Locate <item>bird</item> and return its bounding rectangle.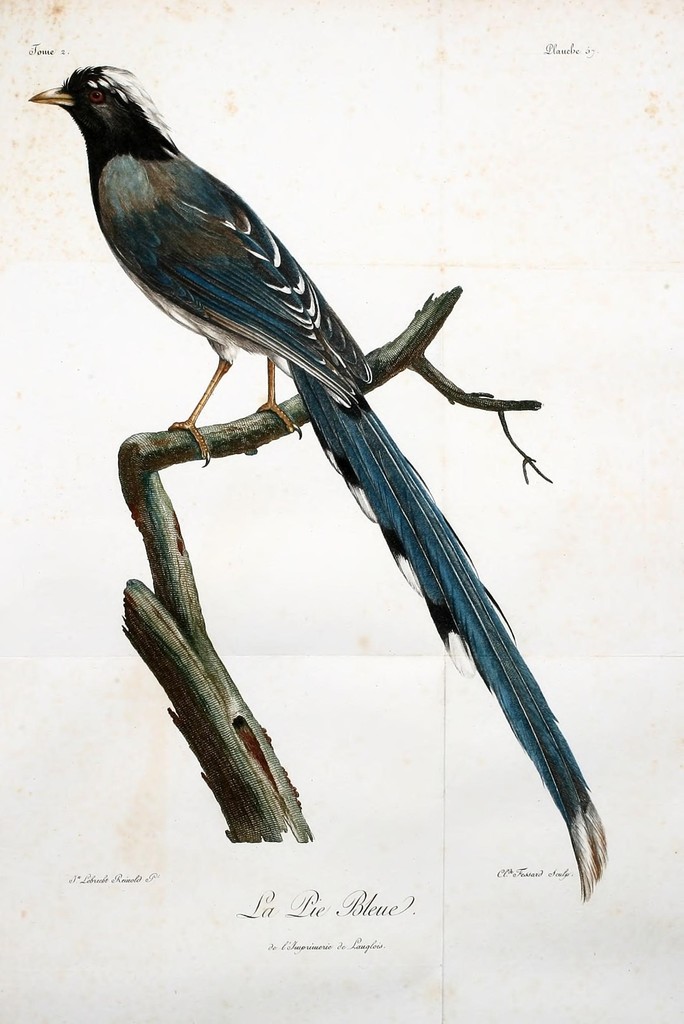
pyautogui.locateOnScreen(35, 109, 599, 819).
